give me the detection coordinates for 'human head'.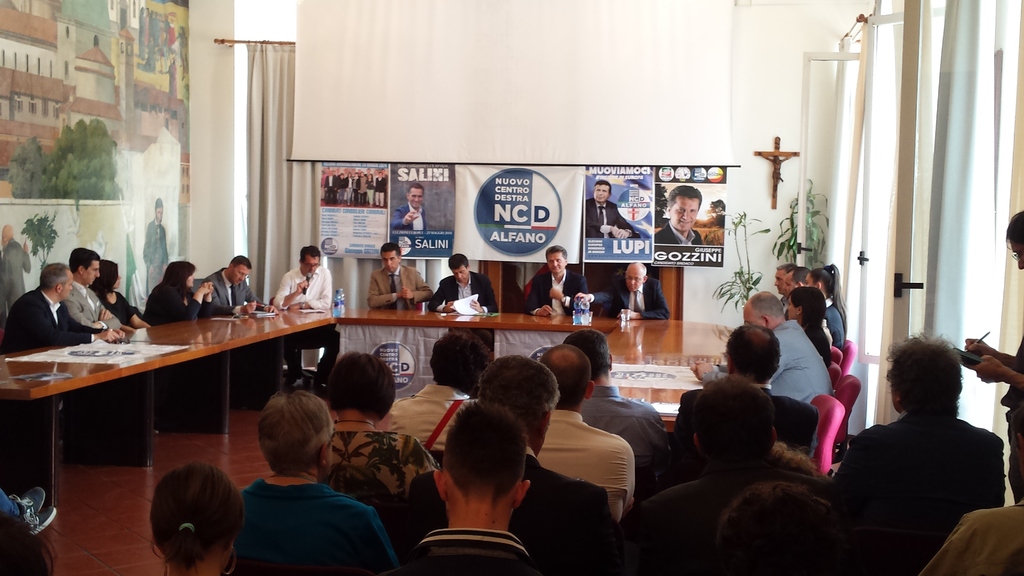
bbox=[884, 328, 962, 415].
